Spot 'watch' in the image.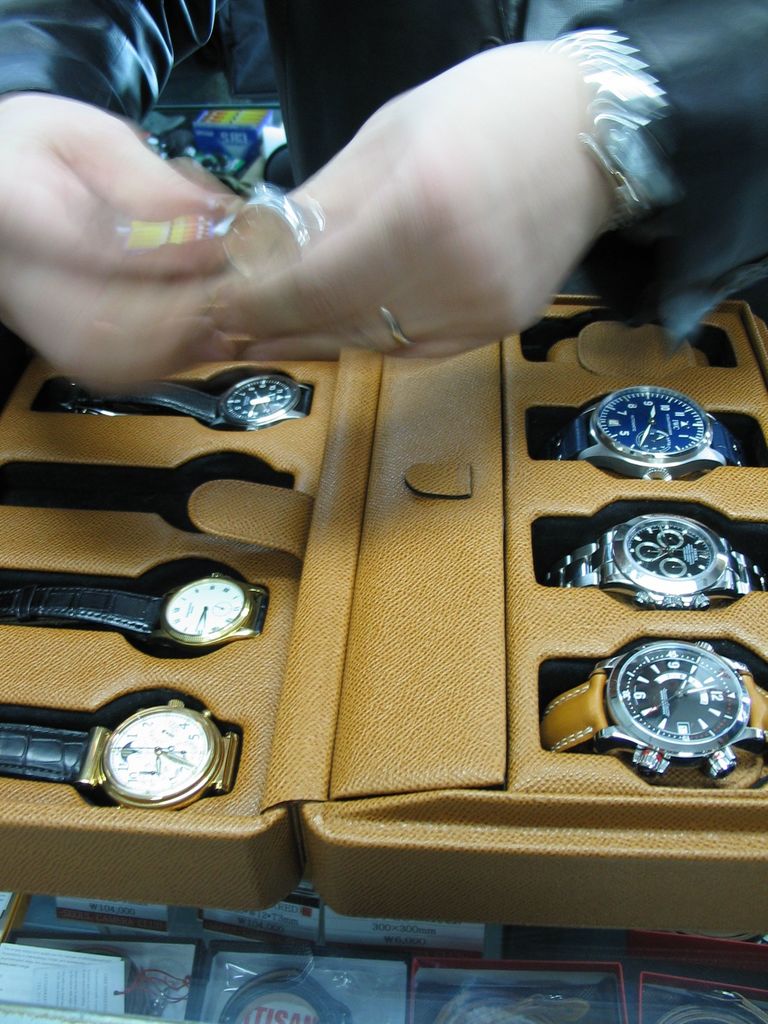
'watch' found at box(0, 562, 271, 652).
